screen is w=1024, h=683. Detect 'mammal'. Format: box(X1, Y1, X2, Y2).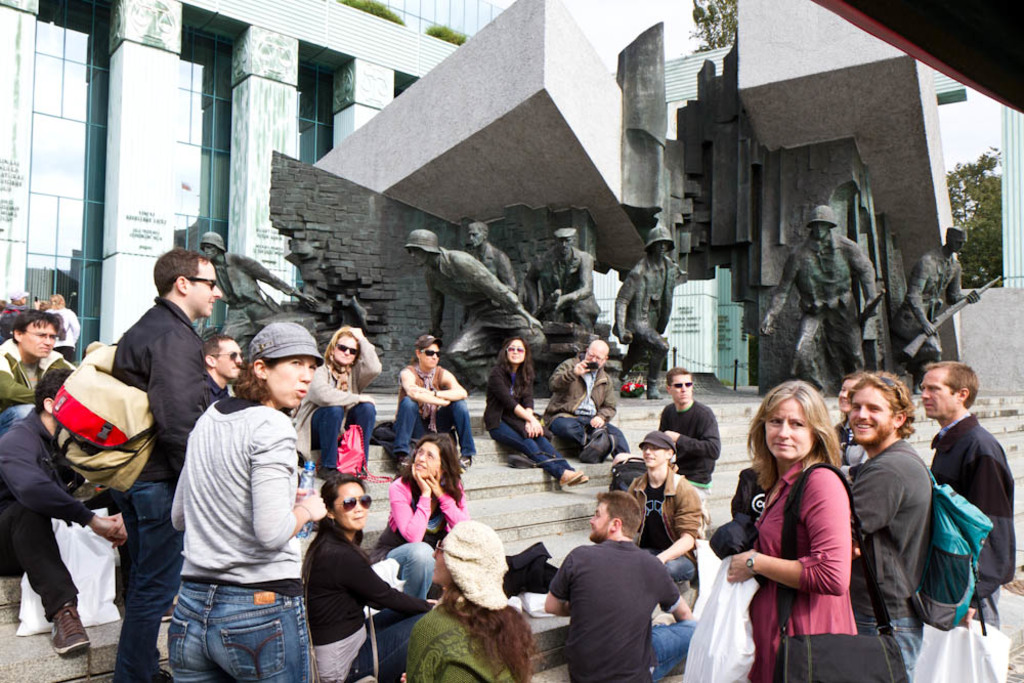
box(397, 332, 477, 467).
